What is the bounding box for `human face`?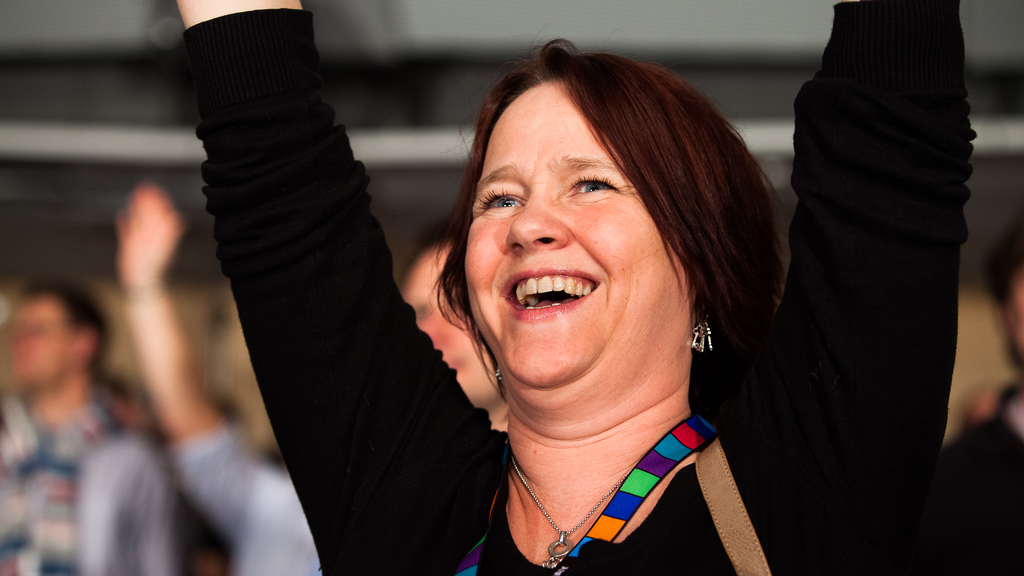
bbox=[402, 250, 499, 403].
